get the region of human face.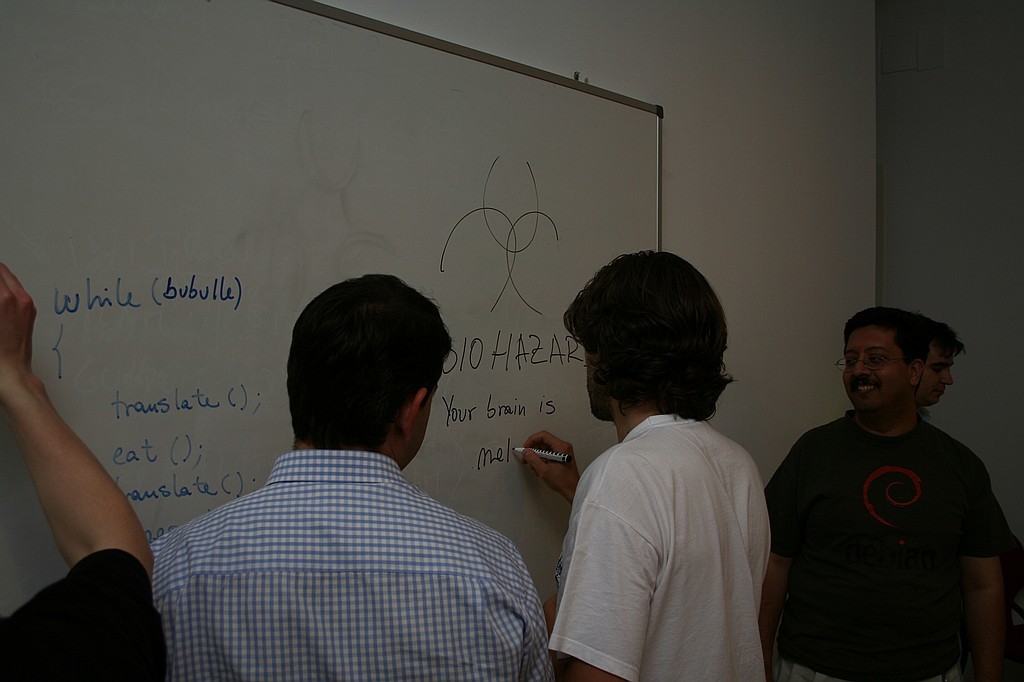
left=919, top=342, right=956, bottom=411.
